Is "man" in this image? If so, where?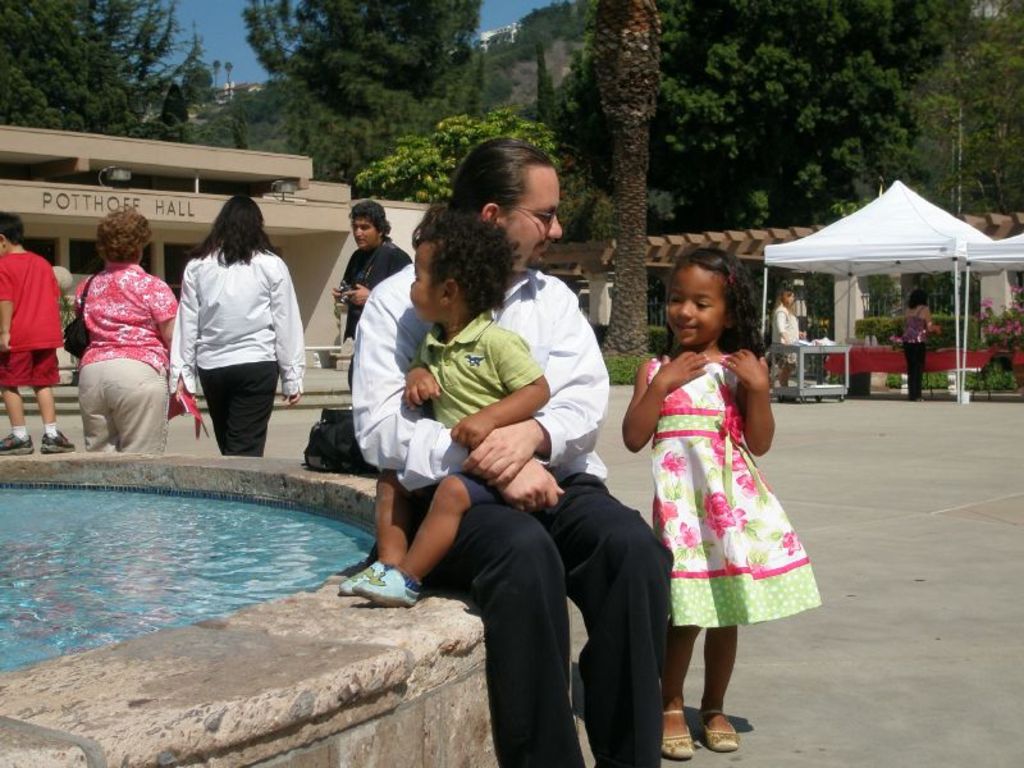
Yes, at bbox=(334, 200, 410, 315).
